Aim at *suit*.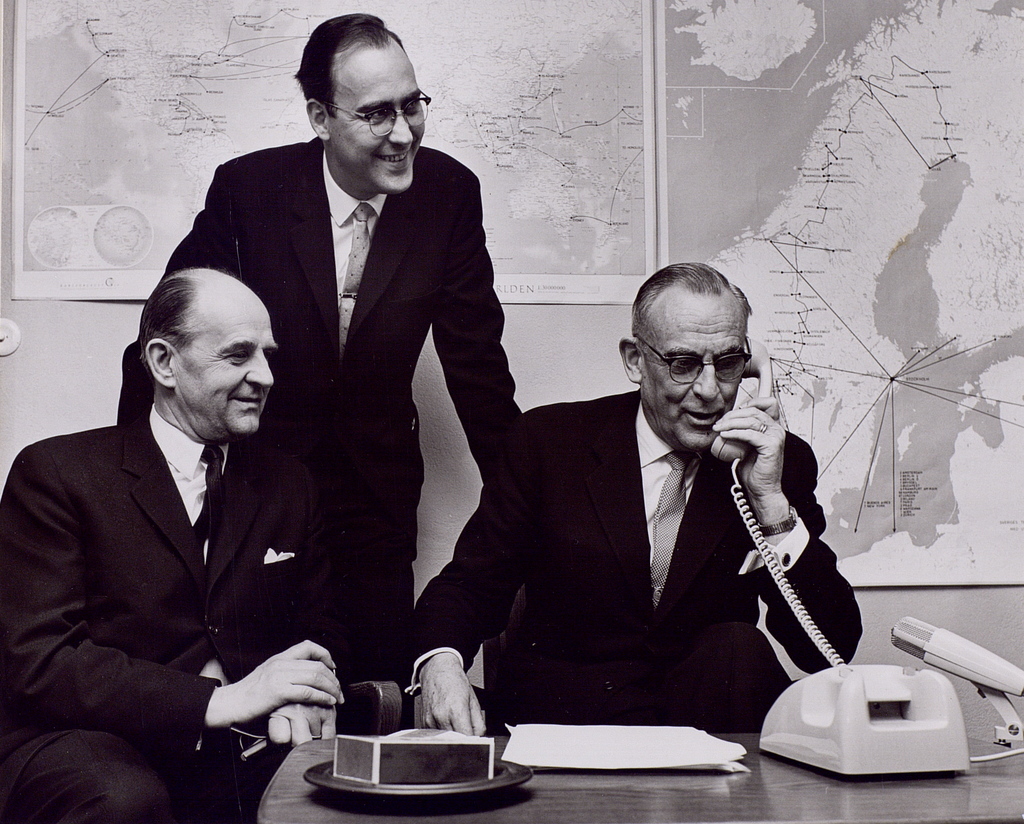
Aimed at Rect(111, 137, 518, 656).
